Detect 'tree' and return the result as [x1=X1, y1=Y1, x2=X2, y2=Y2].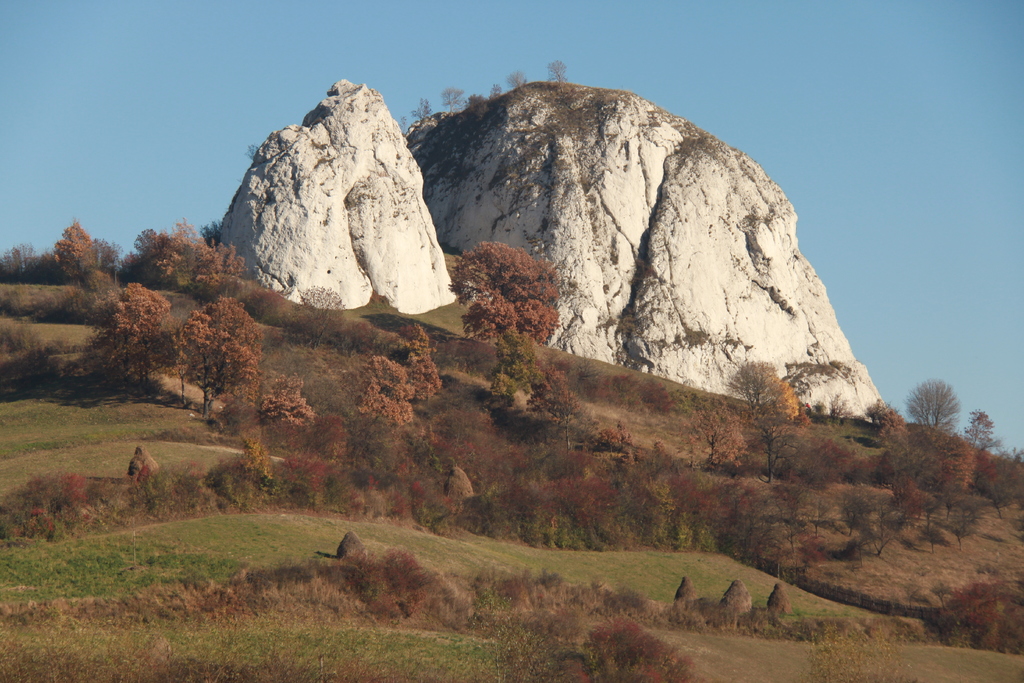
[x1=160, y1=307, x2=209, y2=406].
